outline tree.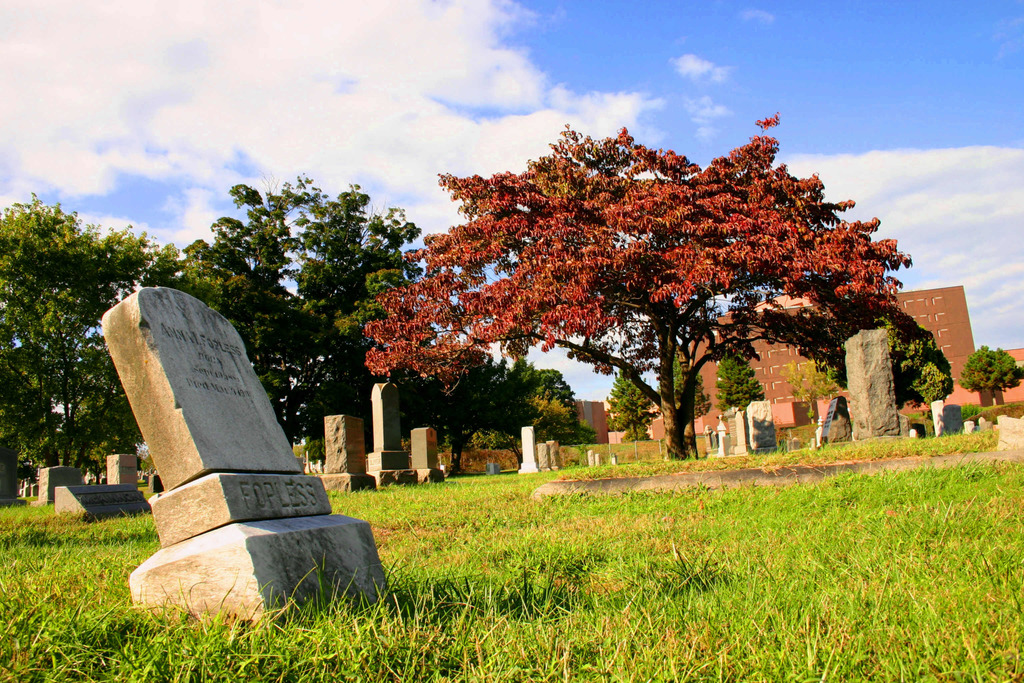
Outline: l=671, t=349, r=714, b=420.
